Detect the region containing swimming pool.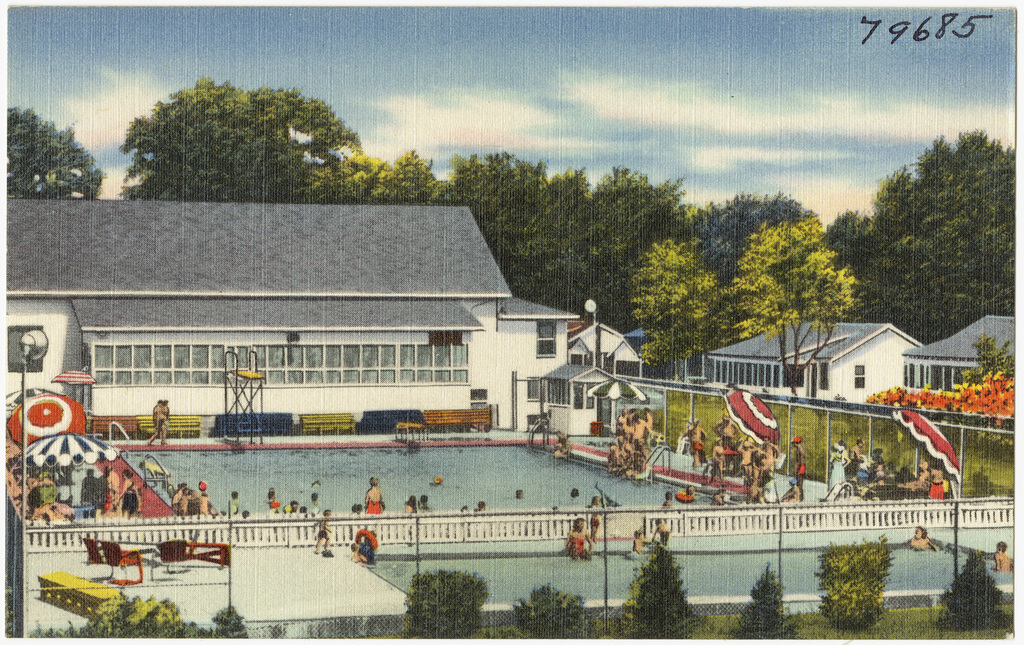
rect(120, 442, 715, 515).
